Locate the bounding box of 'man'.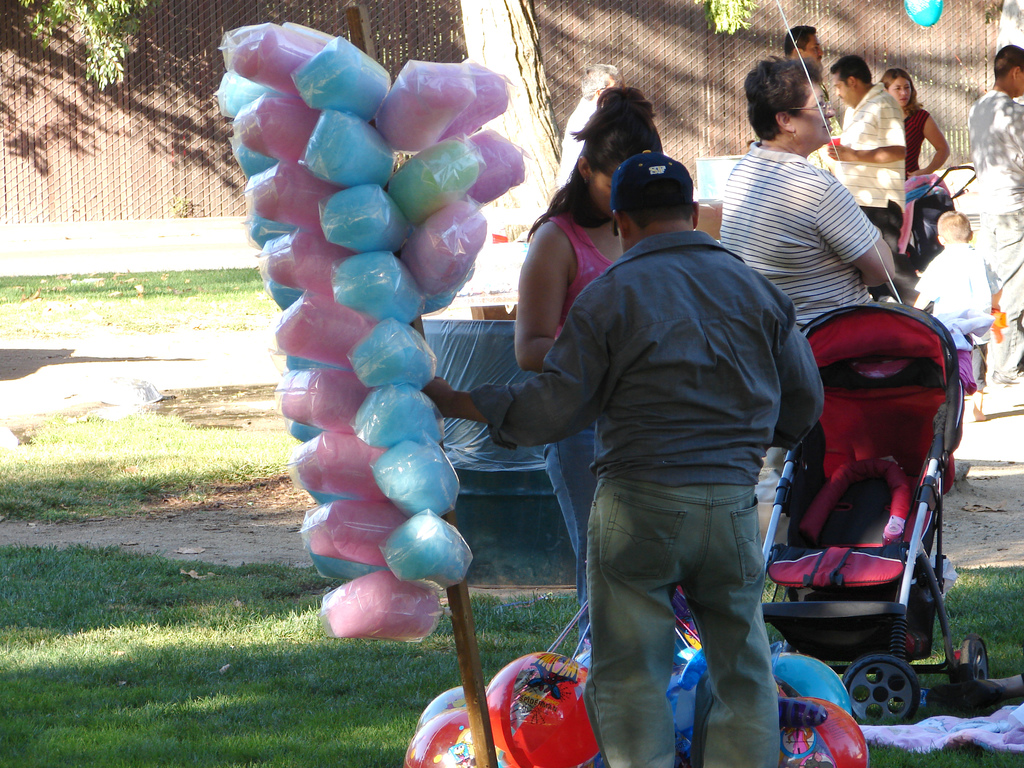
Bounding box: <box>493,116,832,767</box>.
